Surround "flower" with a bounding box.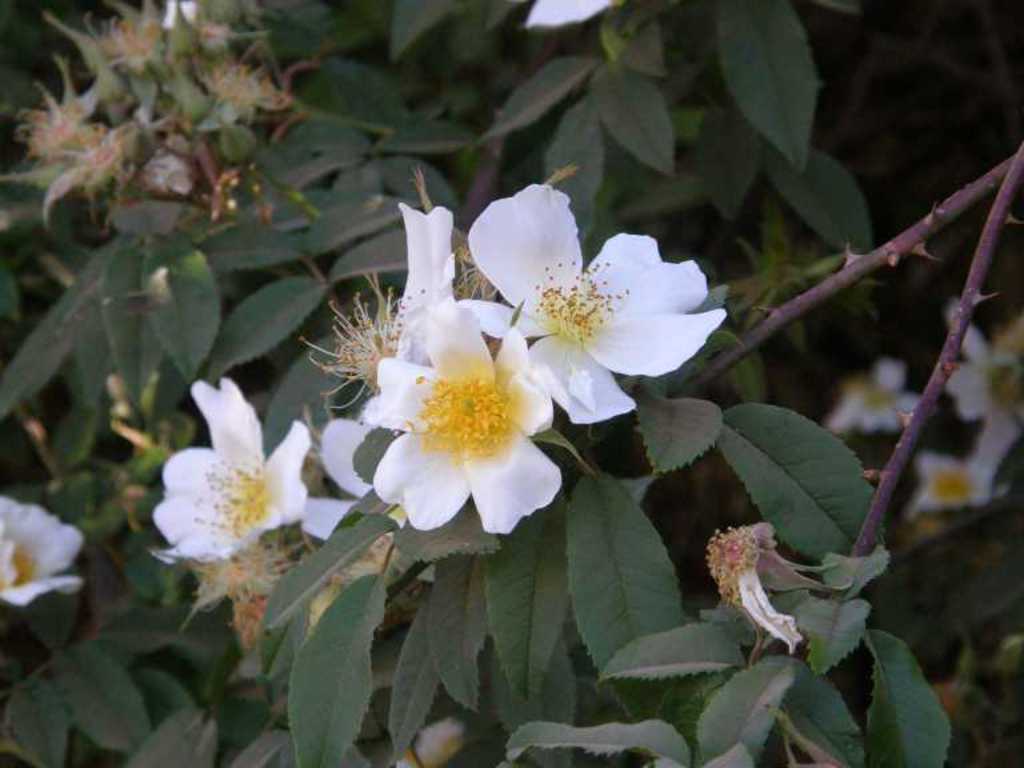
box=[465, 184, 725, 423].
